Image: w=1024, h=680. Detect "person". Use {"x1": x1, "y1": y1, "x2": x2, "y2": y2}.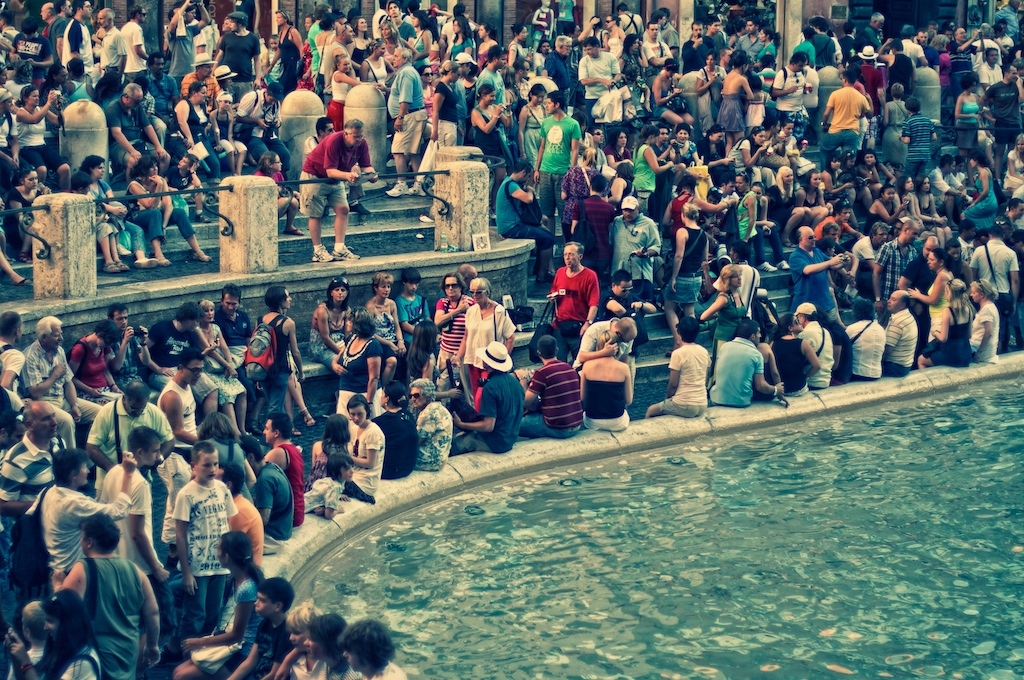
{"x1": 257, "y1": 405, "x2": 307, "y2": 525}.
